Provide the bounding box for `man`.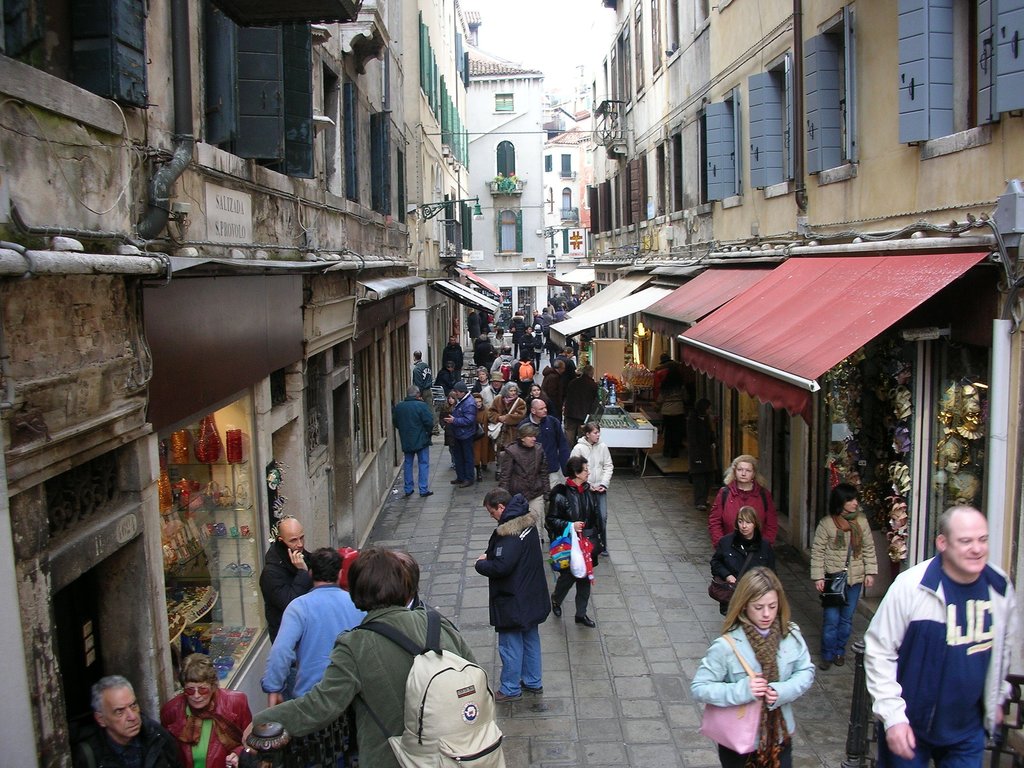
detection(262, 548, 369, 704).
